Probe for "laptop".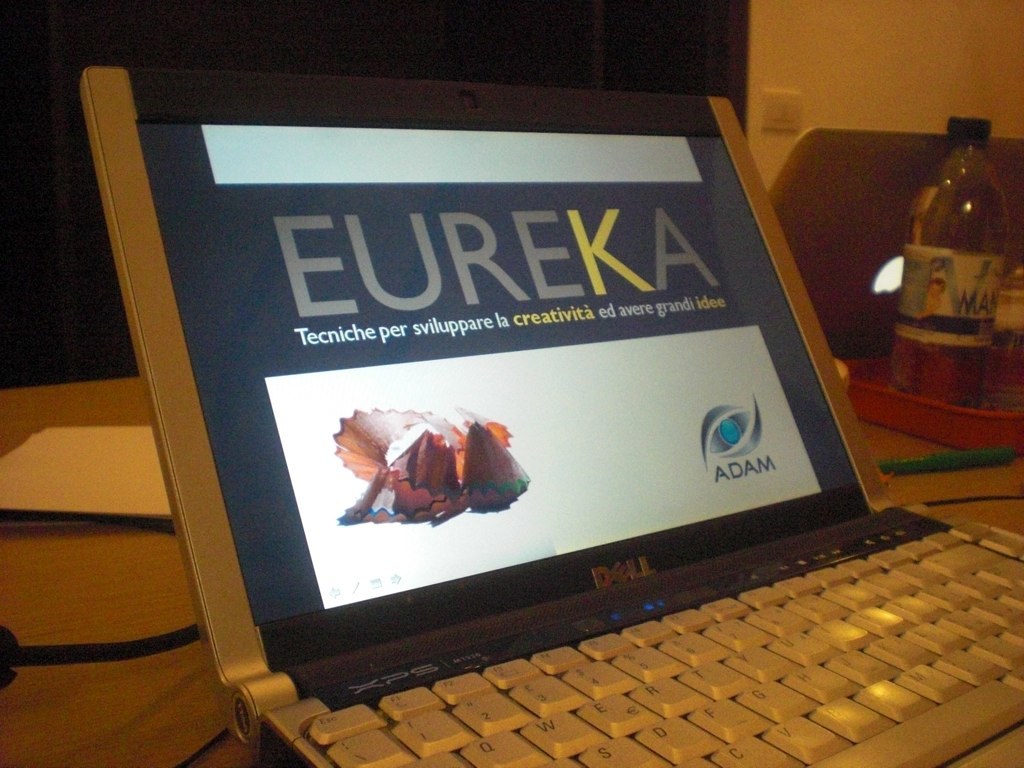
Probe result: [79,75,1023,767].
